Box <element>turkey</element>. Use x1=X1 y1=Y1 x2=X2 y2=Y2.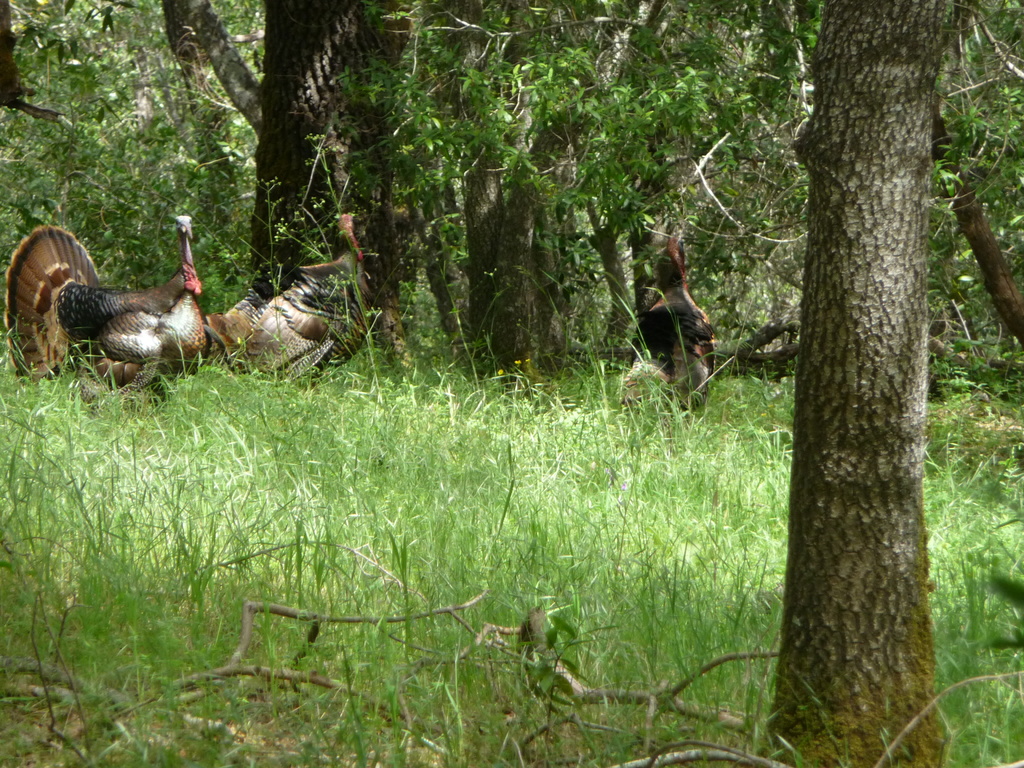
x1=206 y1=209 x2=366 y2=392.
